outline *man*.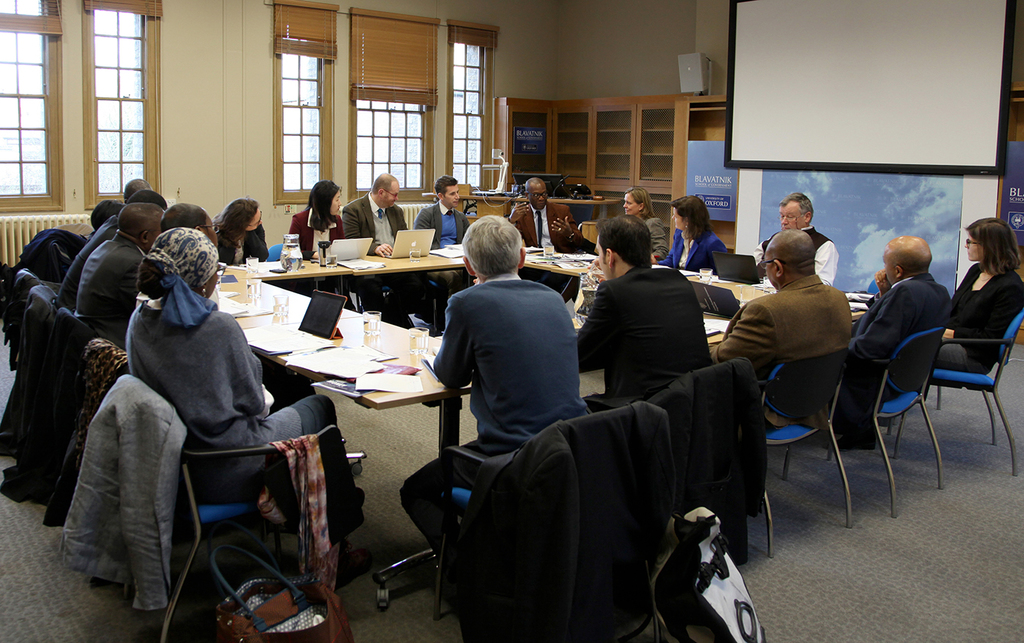
Outline: [x1=707, y1=228, x2=854, y2=429].
